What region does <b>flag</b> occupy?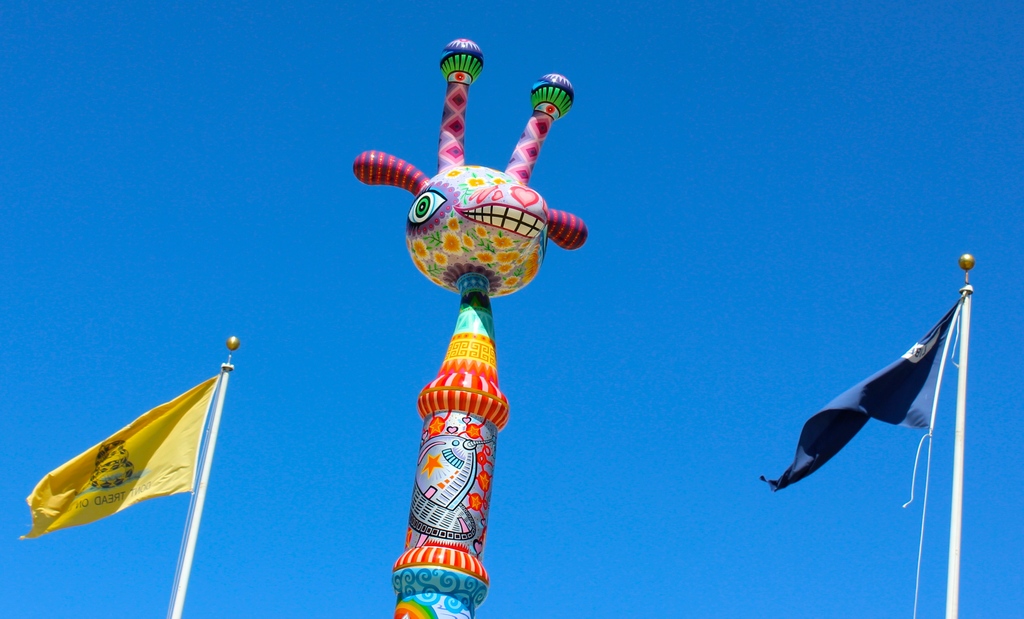
<region>748, 294, 966, 506</region>.
